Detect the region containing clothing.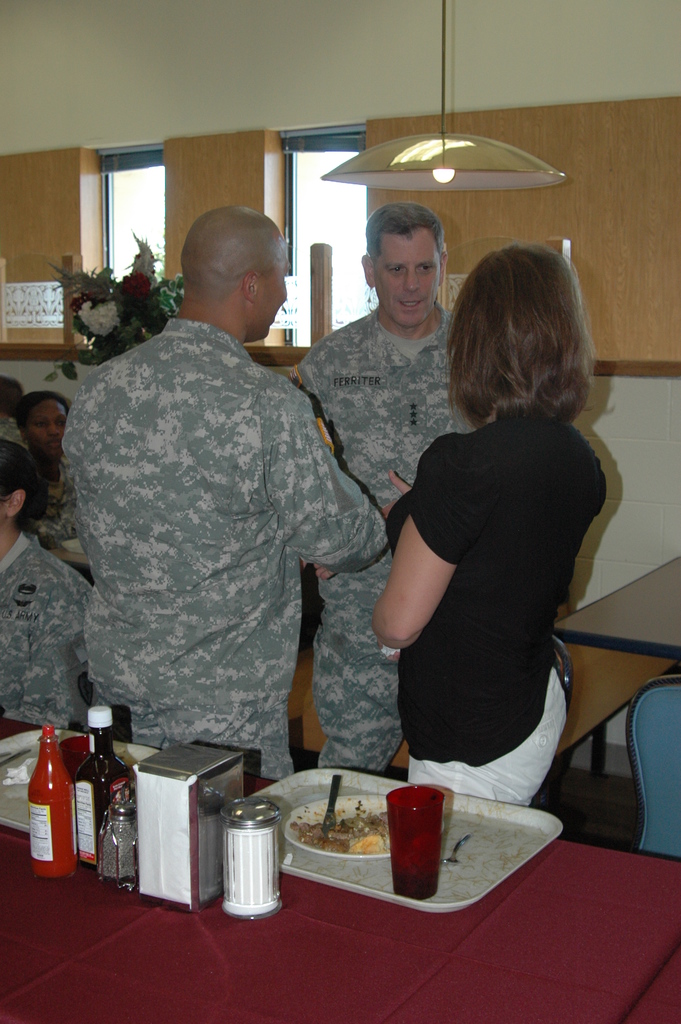
[left=61, top=317, right=383, bottom=781].
